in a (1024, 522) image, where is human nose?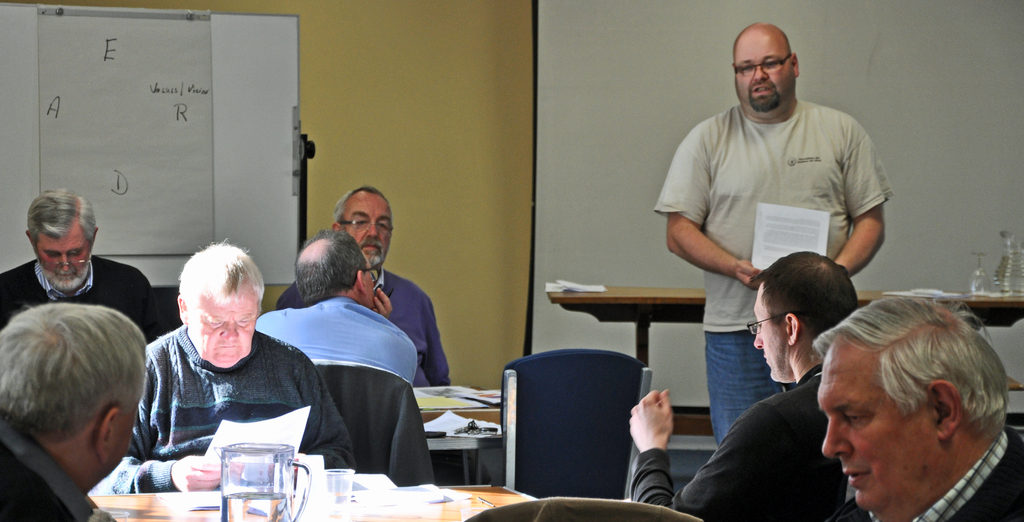
region(821, 418, 849, 464).
